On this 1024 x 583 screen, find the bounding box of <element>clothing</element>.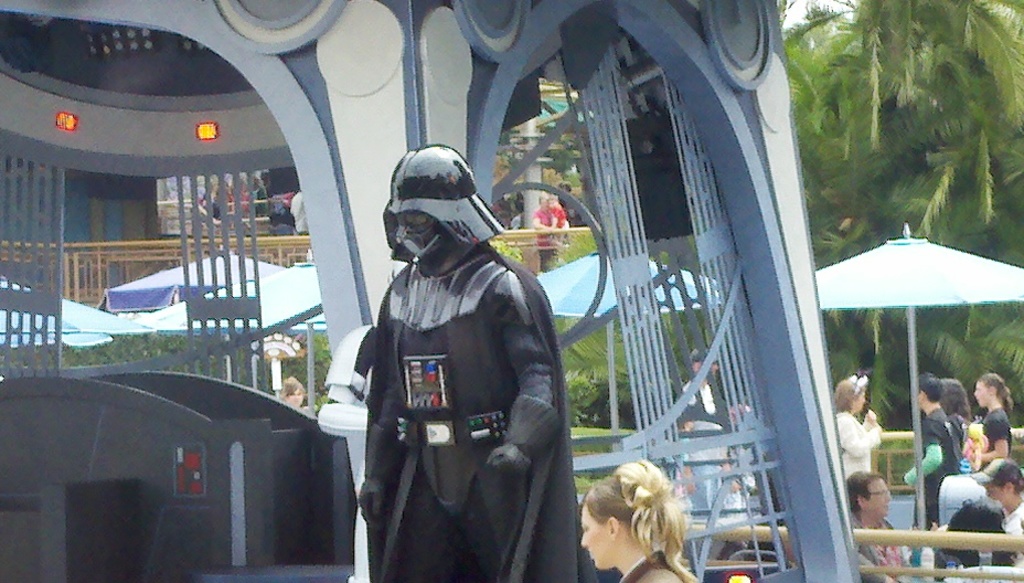
Bounding box: box(978, 405, 1011, 452).
